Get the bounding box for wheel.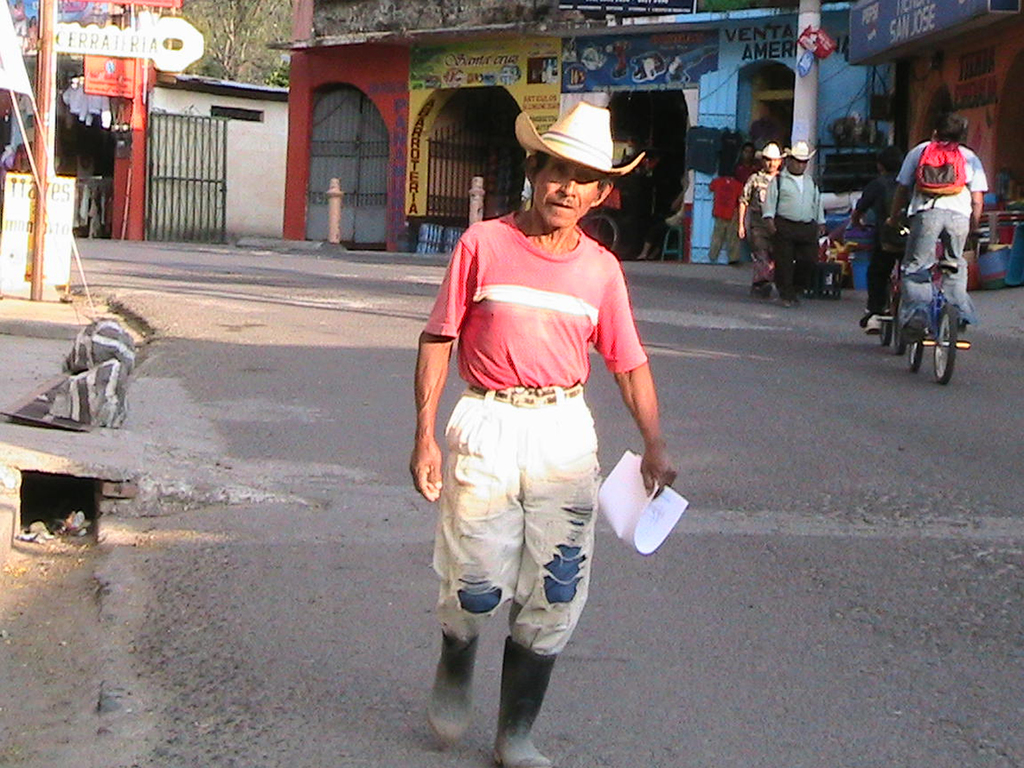
x1=908 y1=337 x2=923 y2=373.
